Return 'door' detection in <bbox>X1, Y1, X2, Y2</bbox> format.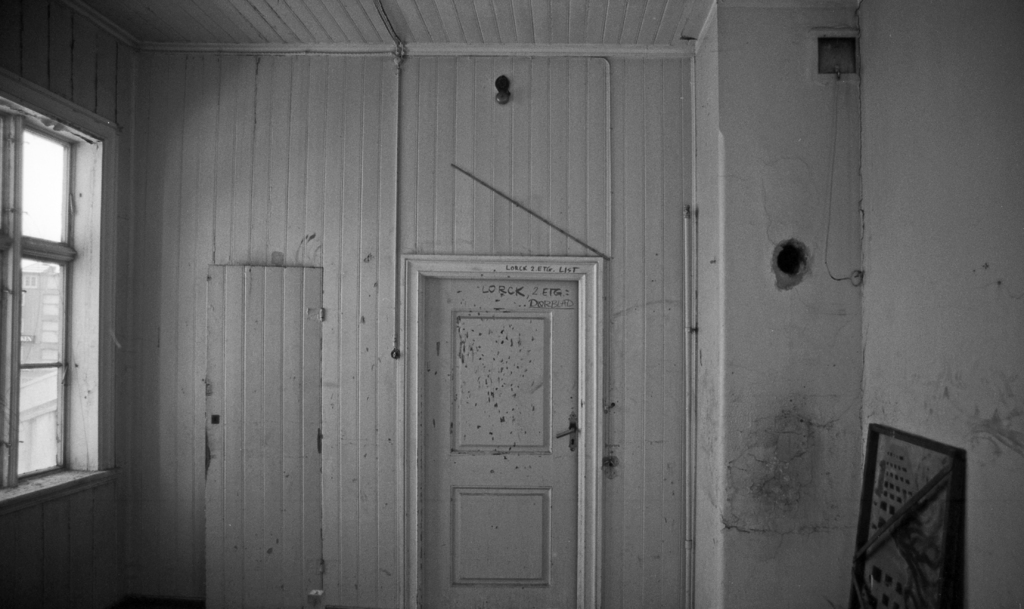
<bbox>424, 275, 580, 608</bbox>.
